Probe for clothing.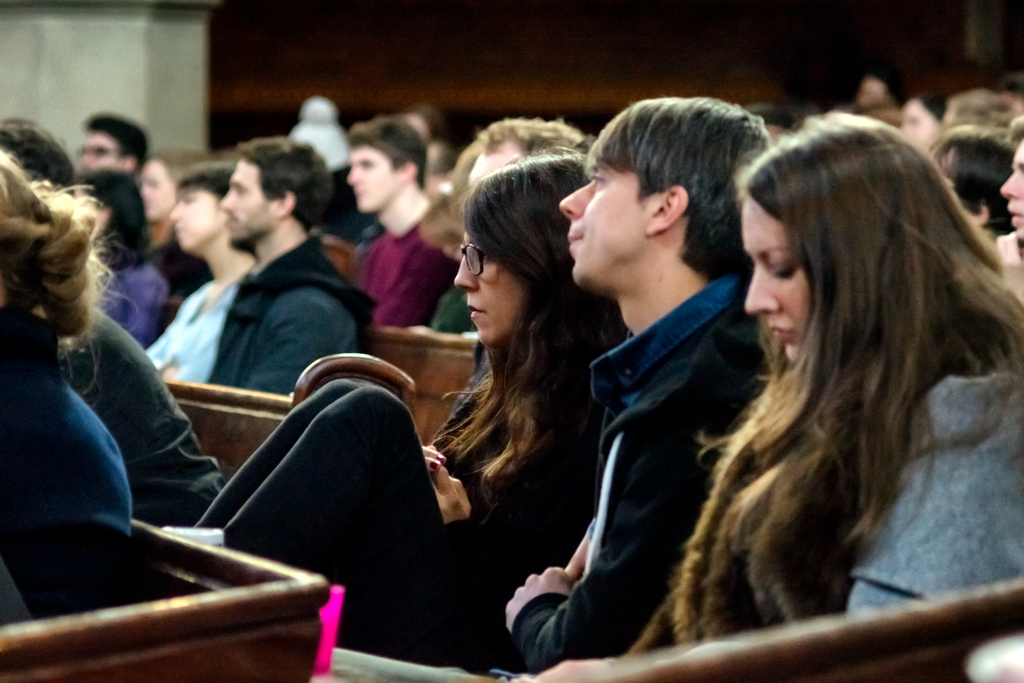
Probe result: bbox=[834, 360, 1023, 620].
